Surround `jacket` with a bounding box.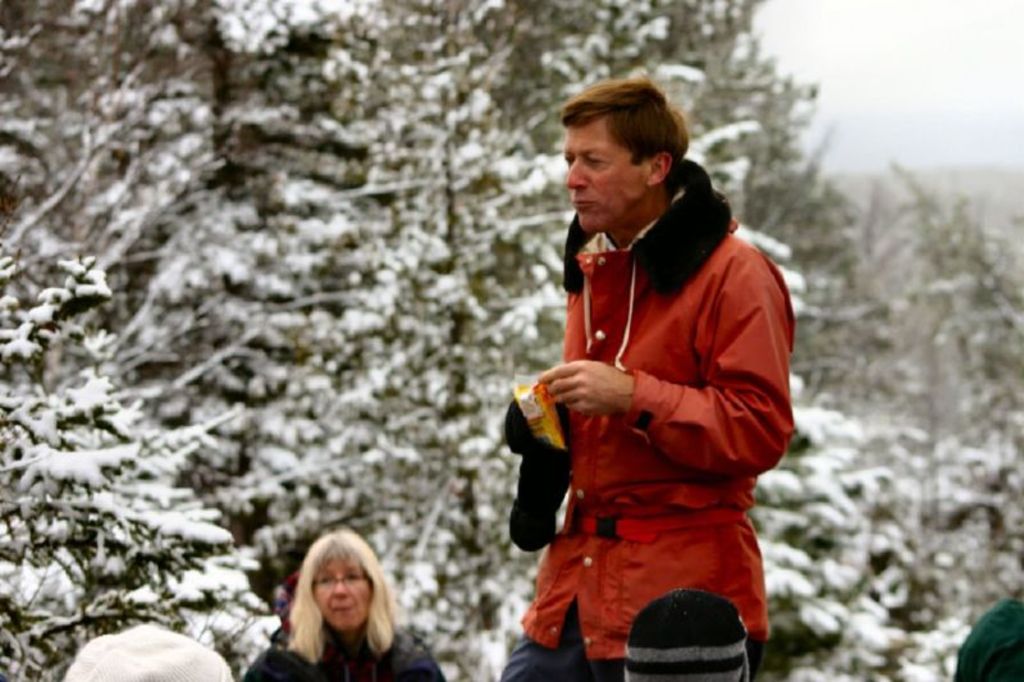
pyautogui.locateOnScreen(508, 150, 803, 577).
